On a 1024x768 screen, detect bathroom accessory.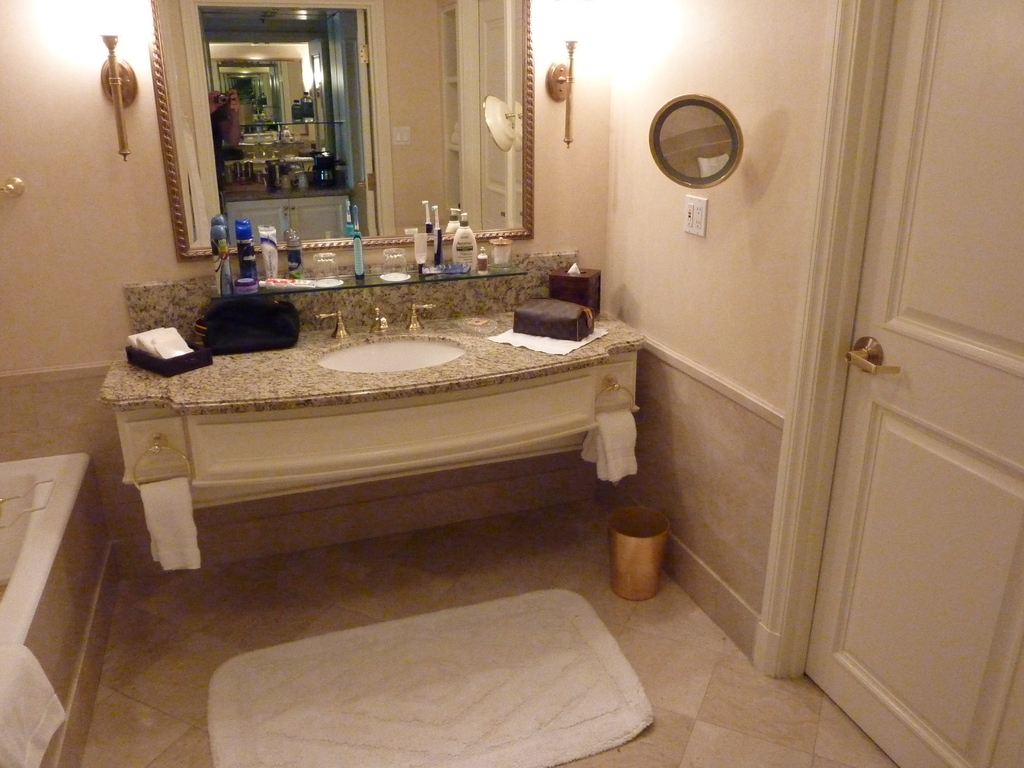
box(319, 330, 466, 381).
